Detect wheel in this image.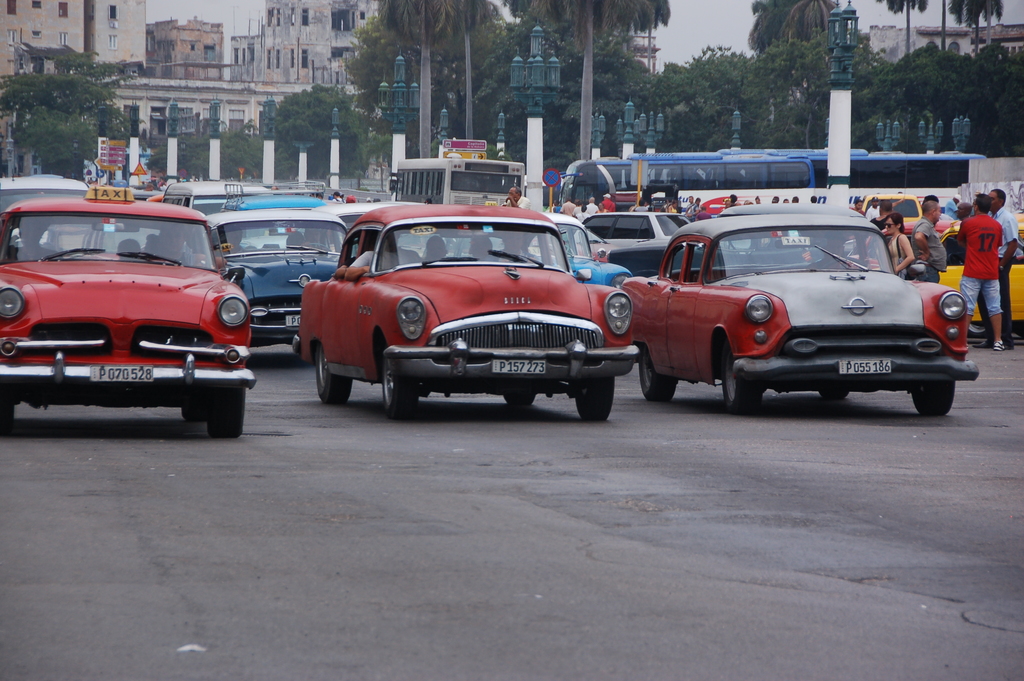
Detection: [316,347,351,404].
